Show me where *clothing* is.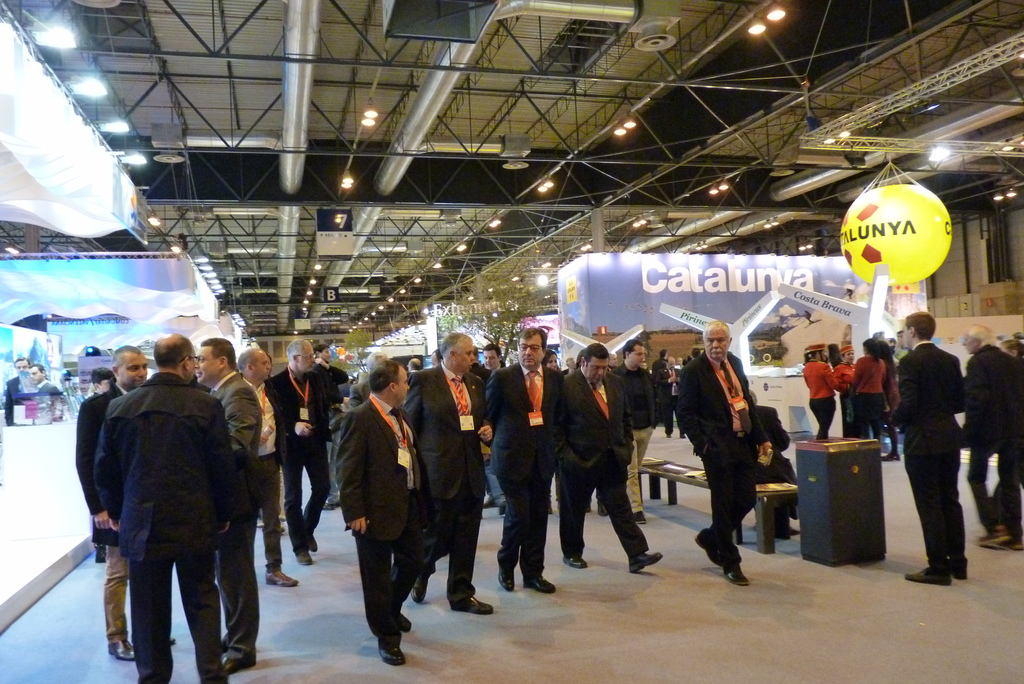
*clothing* is at bbox=[837, 358, 856, 425].
